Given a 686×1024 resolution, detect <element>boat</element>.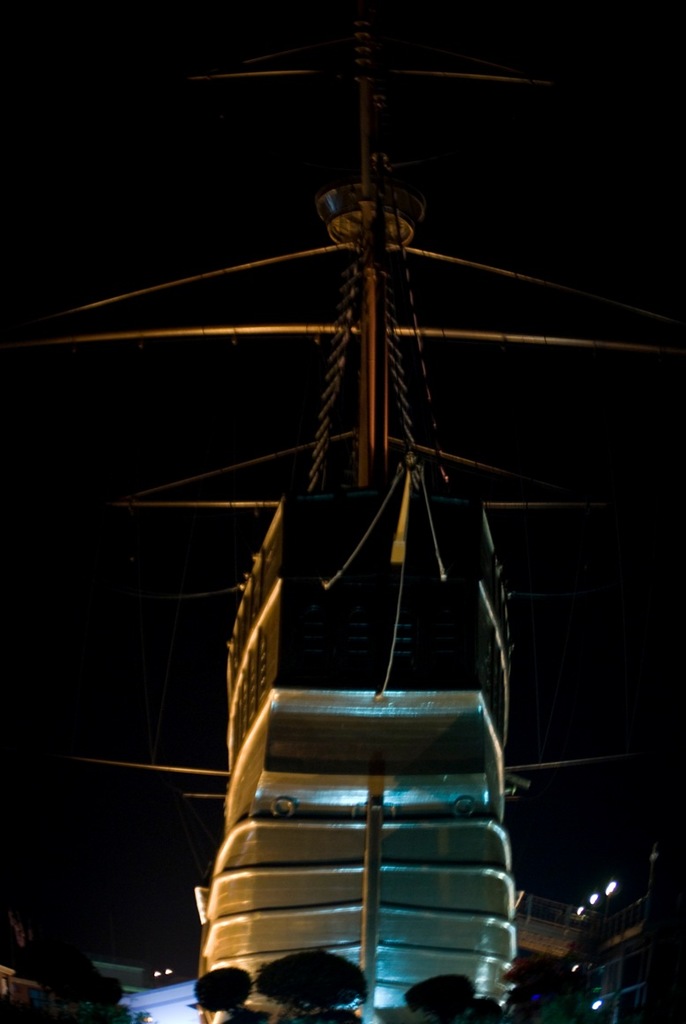
[72, 57, 635, 996].
